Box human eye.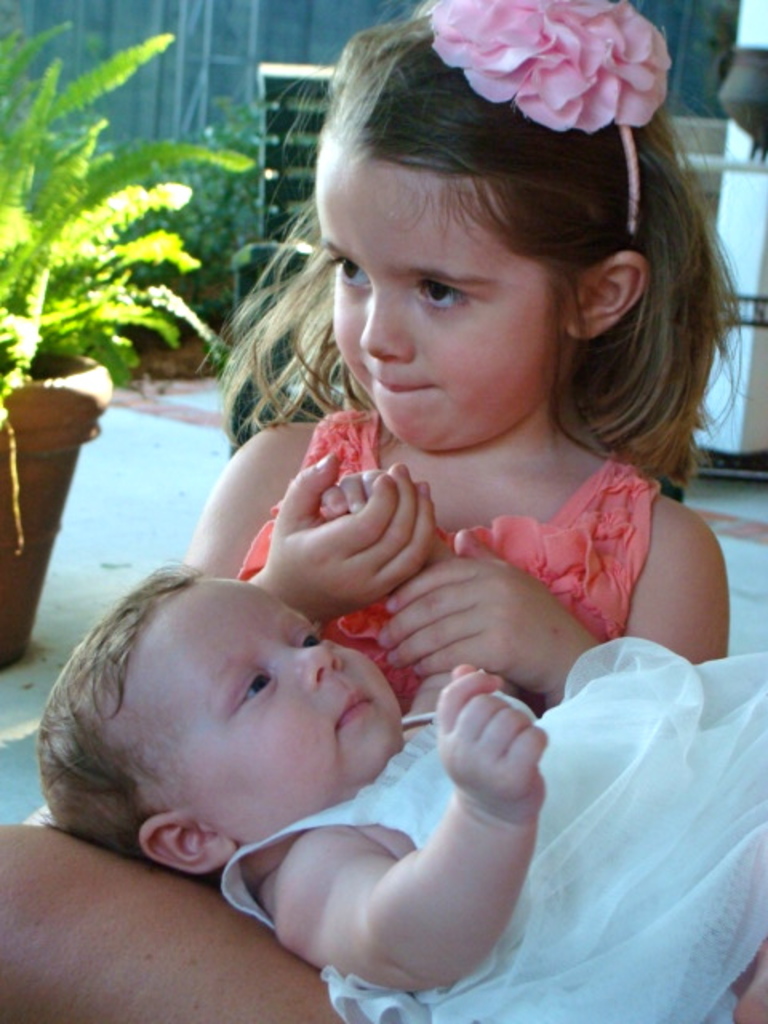
(left=322, top=254, right=373, bottom=290).
